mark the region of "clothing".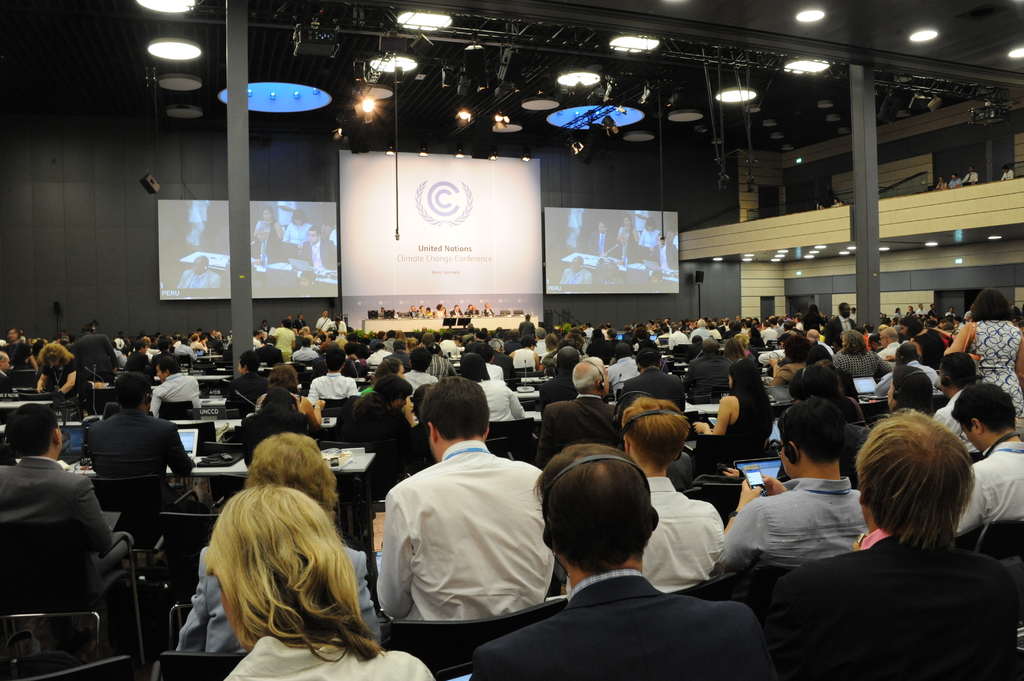
Region: [709, 328, 723, 341].
